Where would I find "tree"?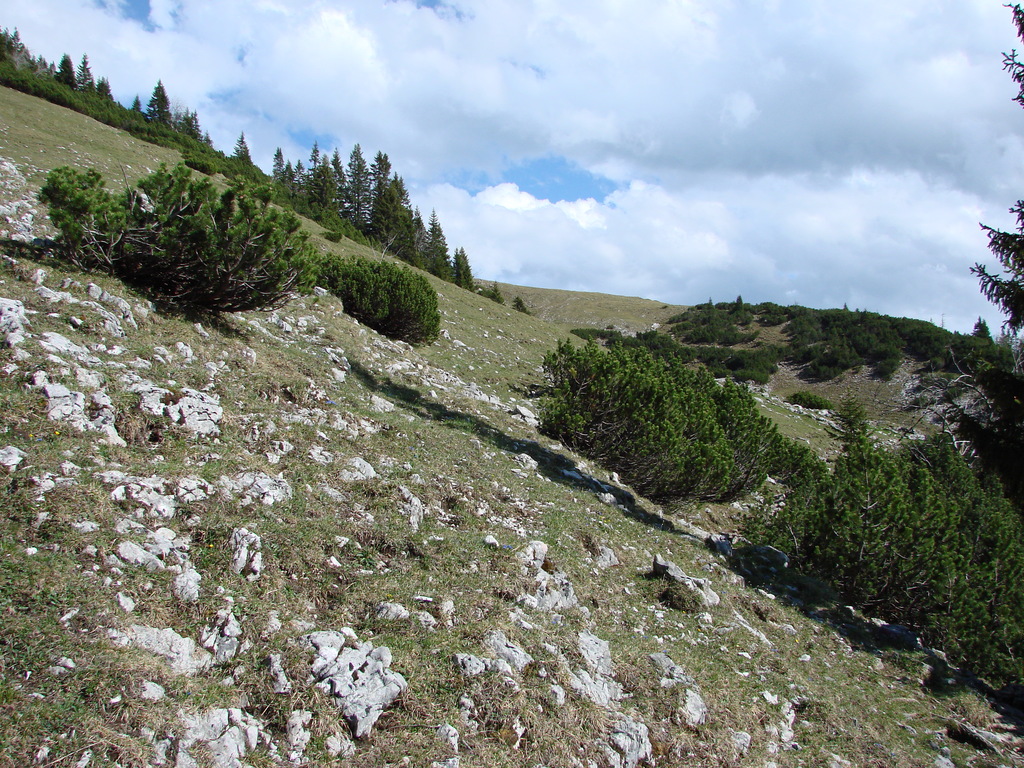
At l=971, t=0, r=1023, b=335.
